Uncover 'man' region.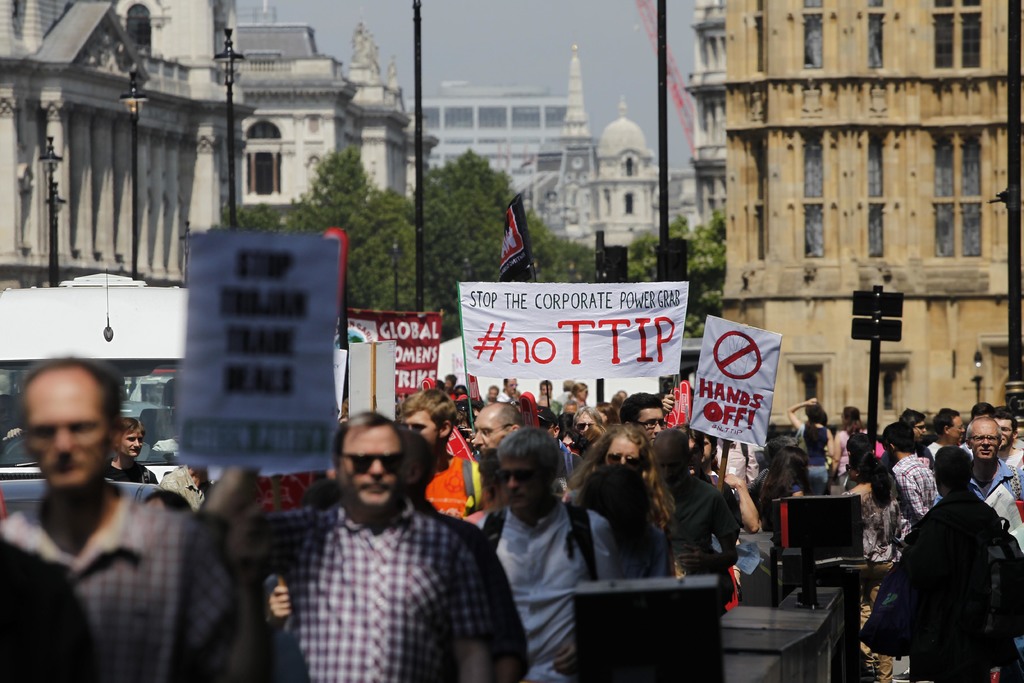
Uncovered: {"x1": 881, "y1": 417, "x2": 934, "y2": 562}.
